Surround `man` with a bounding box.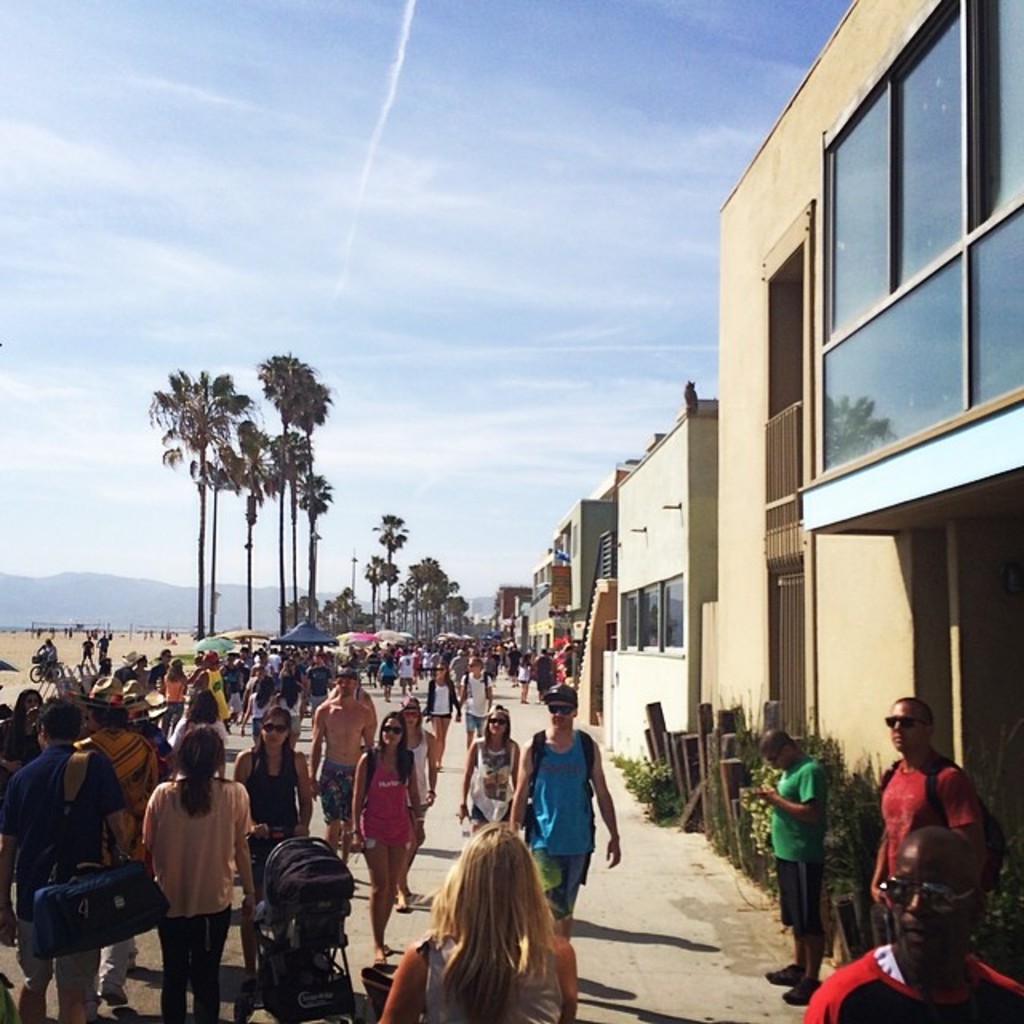
pyautogui.locateOnScreen(37, 634, 56, 677).
